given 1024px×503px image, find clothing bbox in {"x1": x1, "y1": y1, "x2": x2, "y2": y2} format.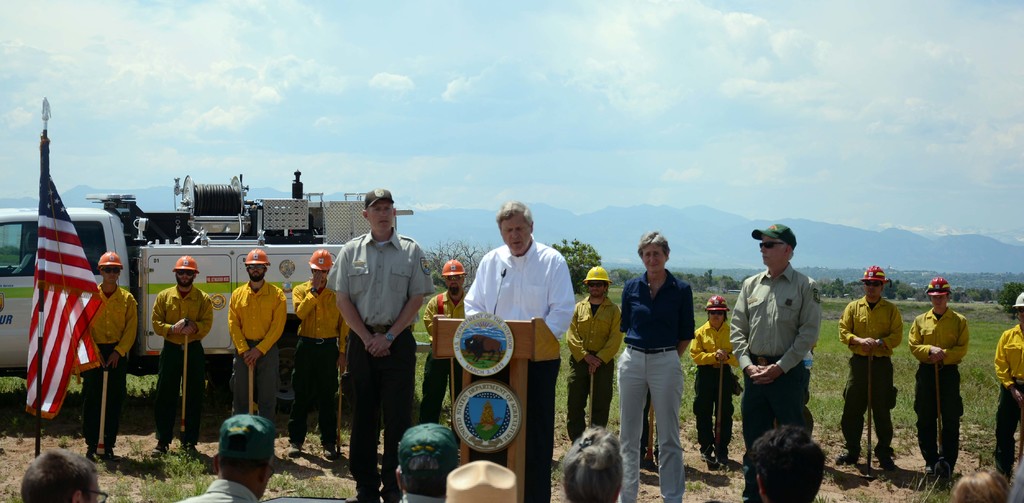
{"x1": 691, "y1": 317, "x2": 739, "y2": 454}.
